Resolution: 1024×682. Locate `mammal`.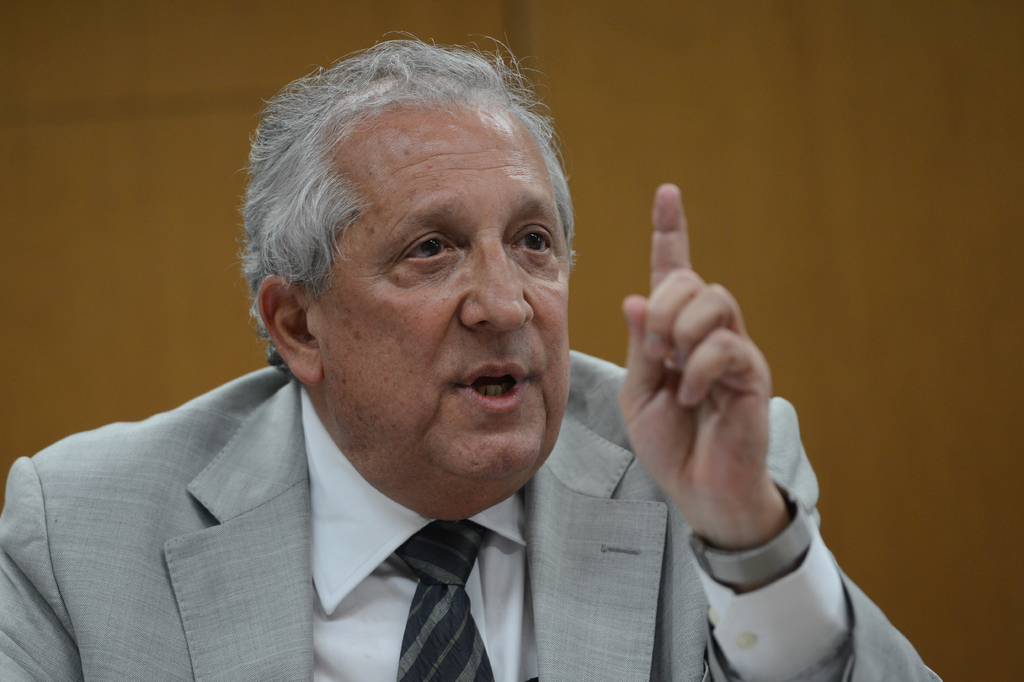
0:25:949:681.
